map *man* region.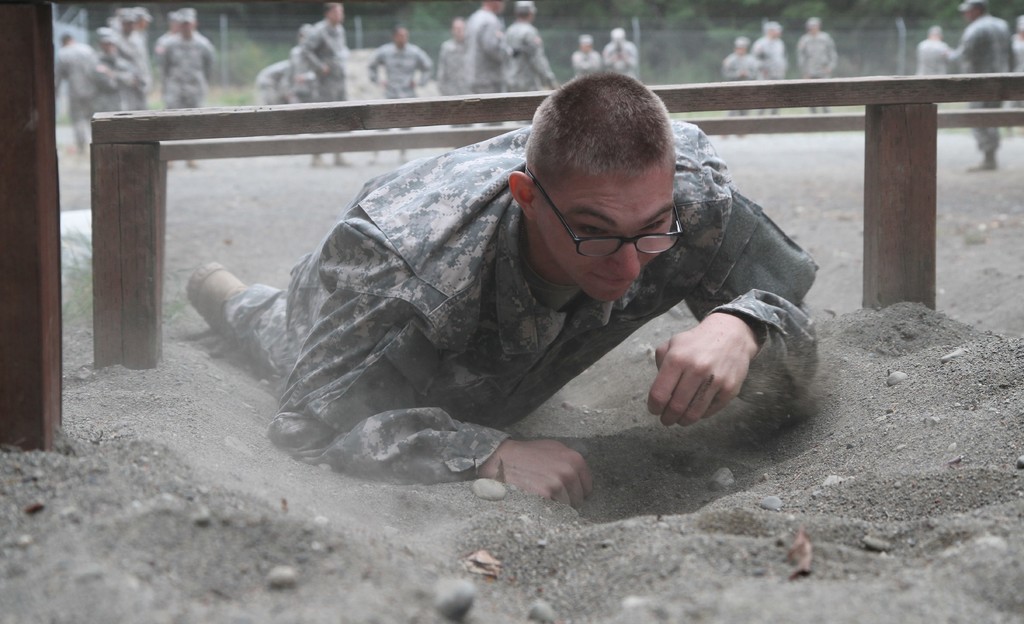
Mapped to box(152, 8, 189, 50).
